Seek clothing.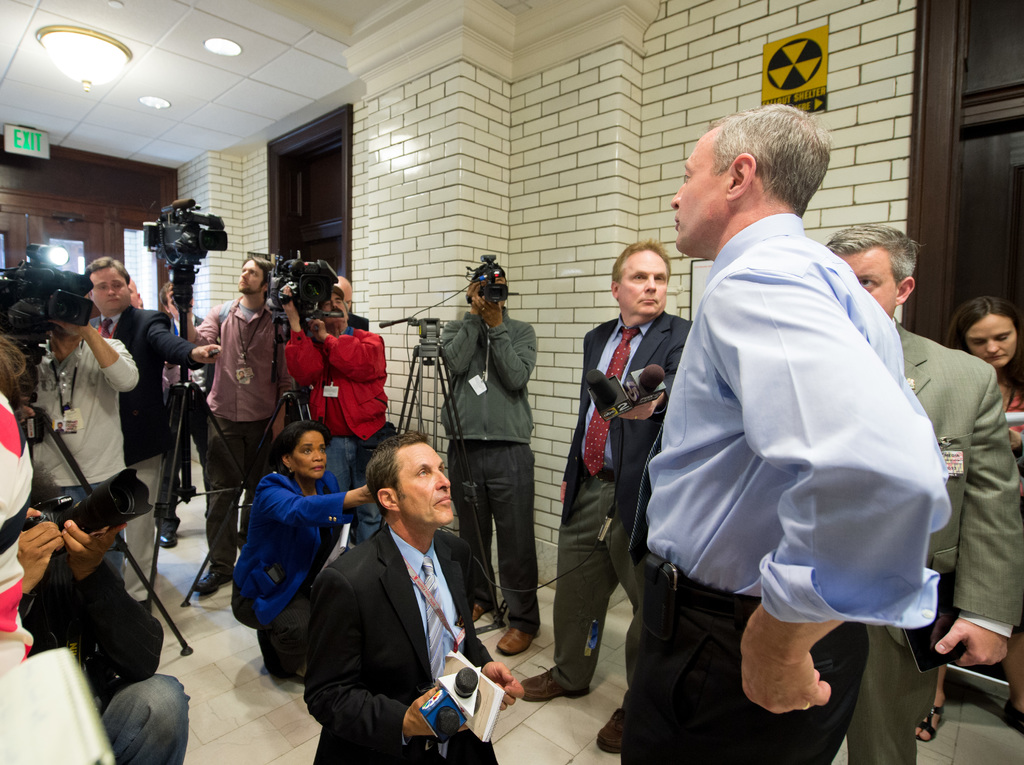
(547,308,693,698).
